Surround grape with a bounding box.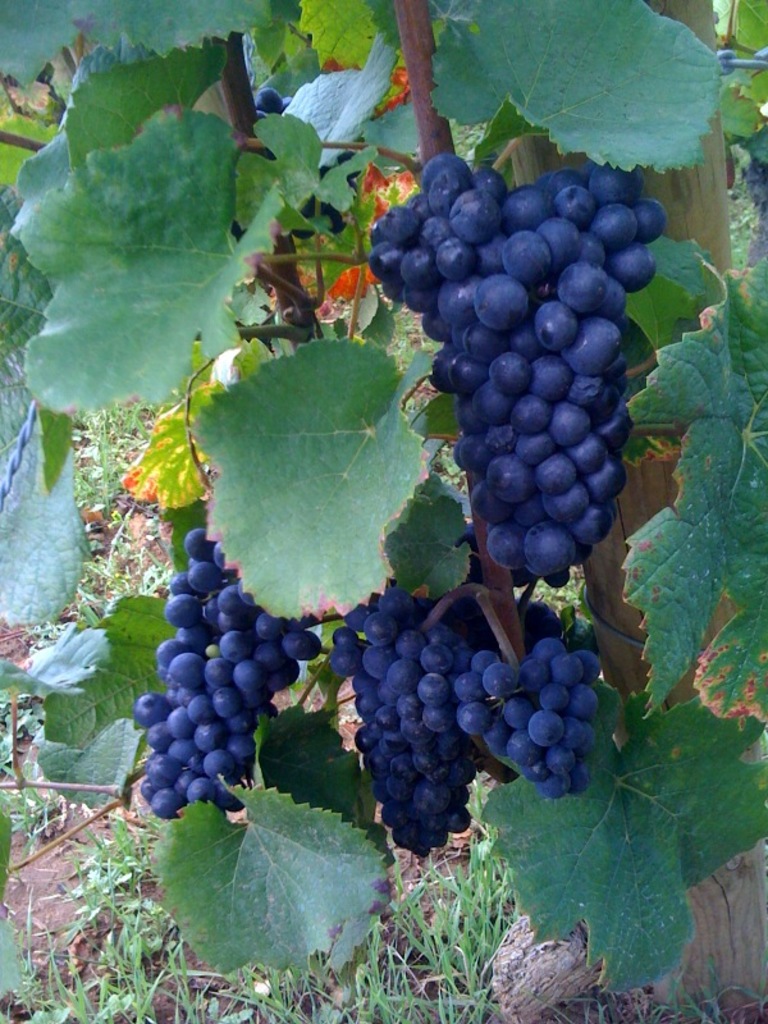
[257, 90, 282, 113].
